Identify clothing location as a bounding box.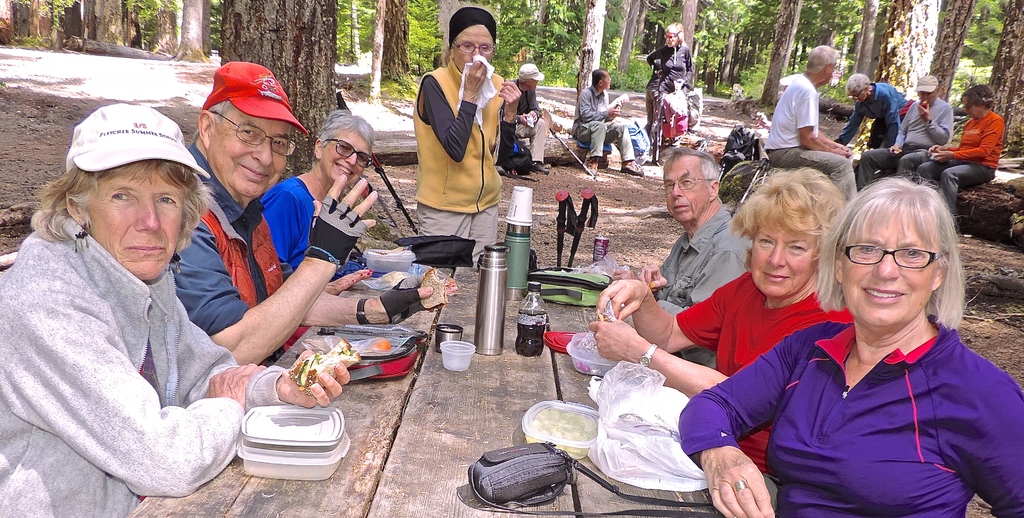
left=655, top=204, right=749, bottom=368.
